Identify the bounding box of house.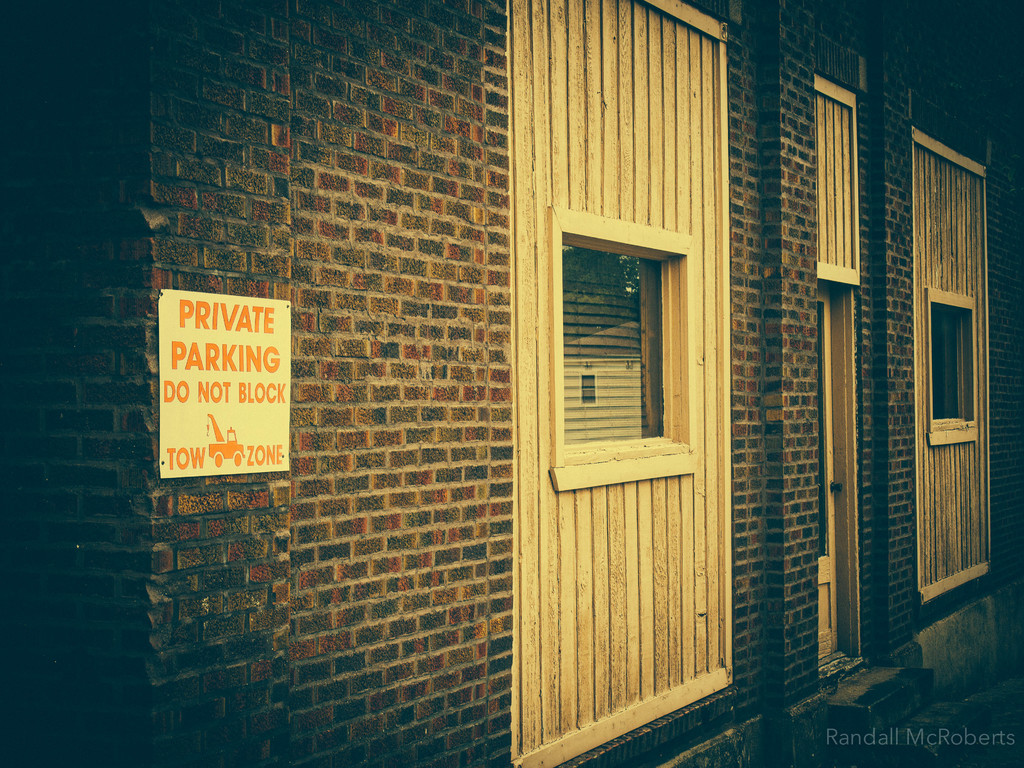
0 0 1023 767.
